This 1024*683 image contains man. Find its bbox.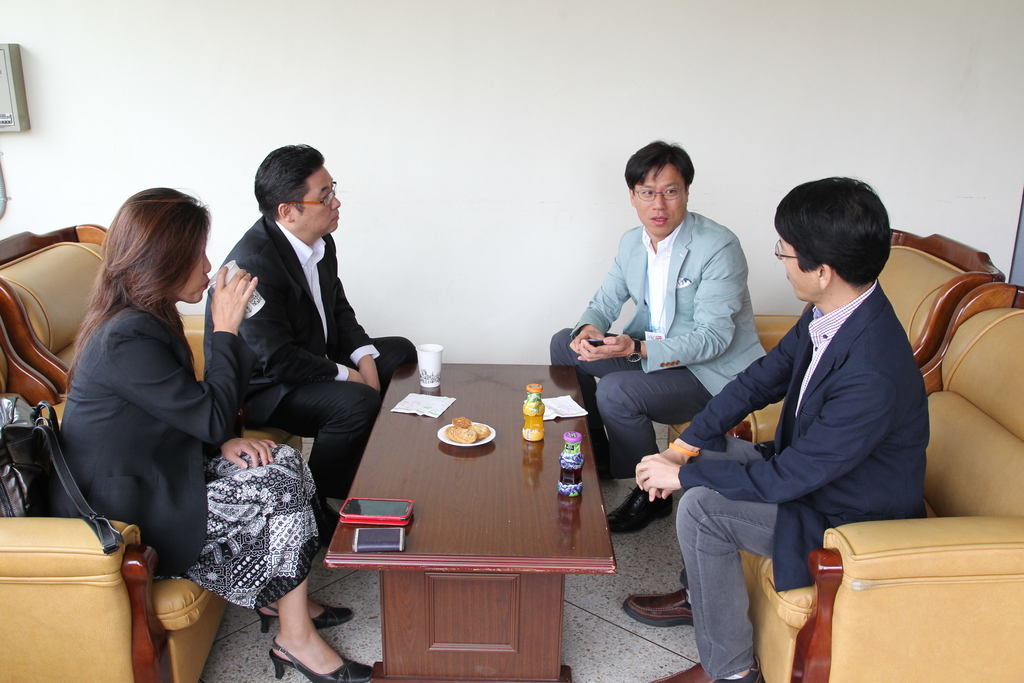
(621, 176, 932, 682).
